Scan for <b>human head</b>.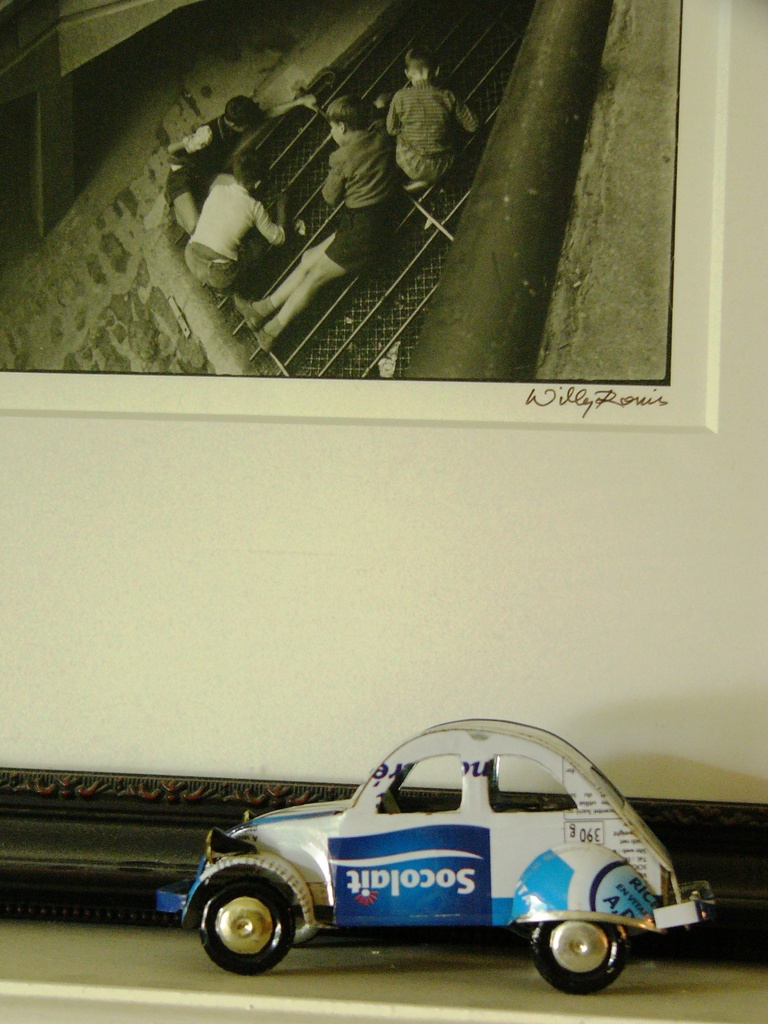
Scan result: box(235, 151, 266, 188).
